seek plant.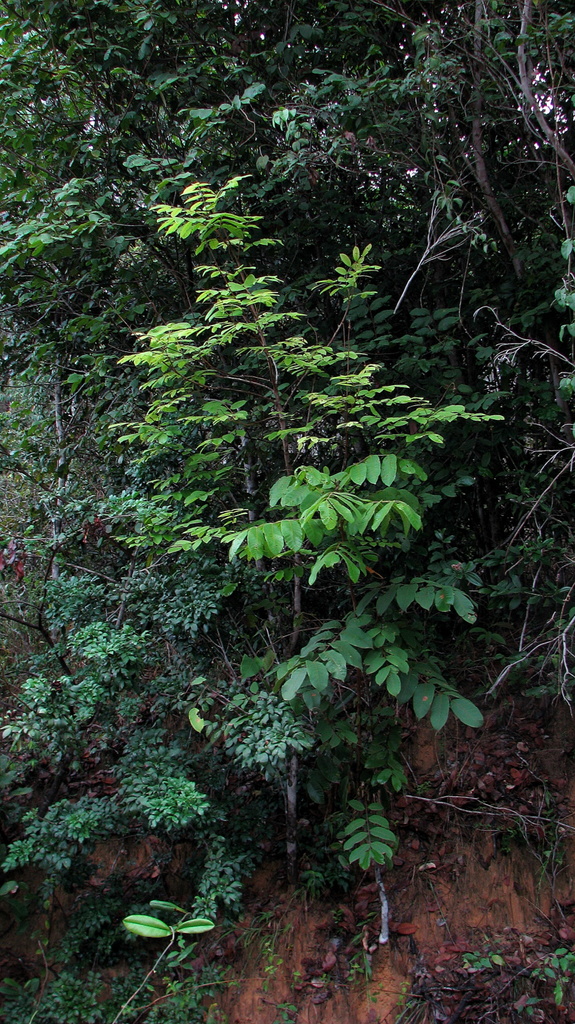
detection(325, 799, 403, 882).
